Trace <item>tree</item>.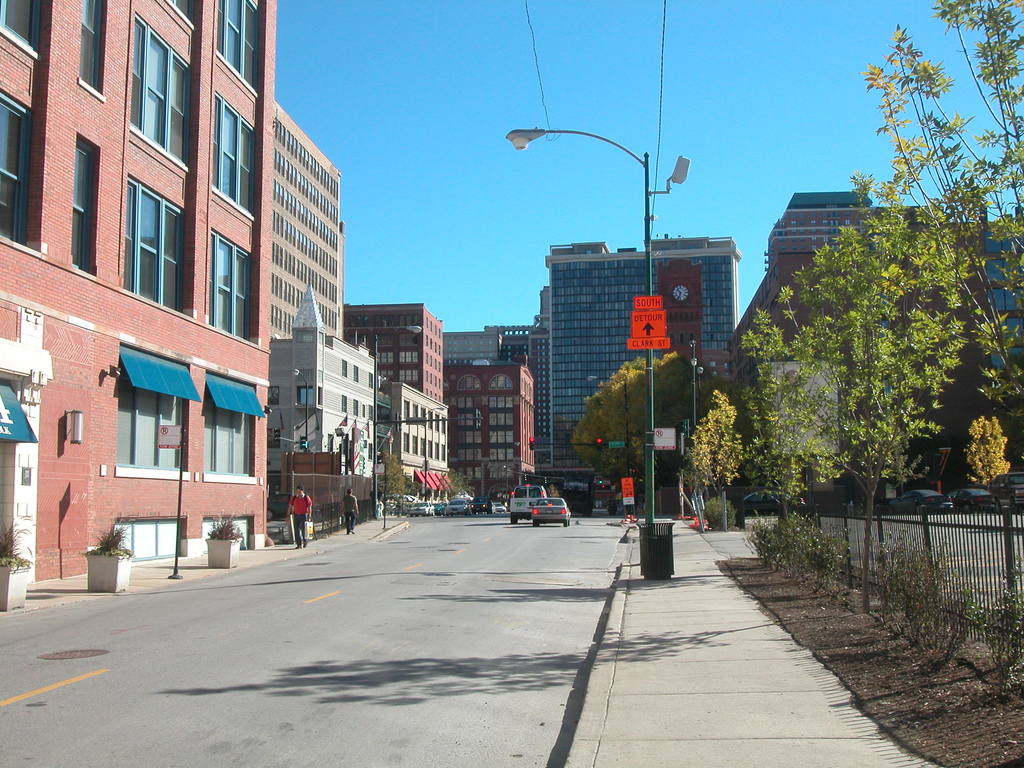
Traced to (x1=700, y1=387, x2=751, y2=511).
